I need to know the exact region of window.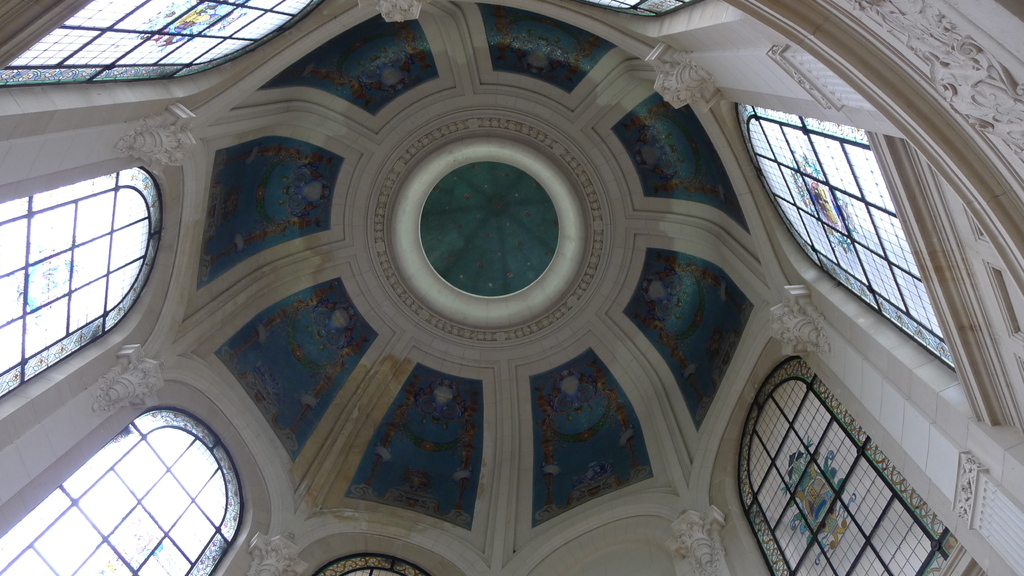
Region: <region>0, 166, 168, 401</region>.
